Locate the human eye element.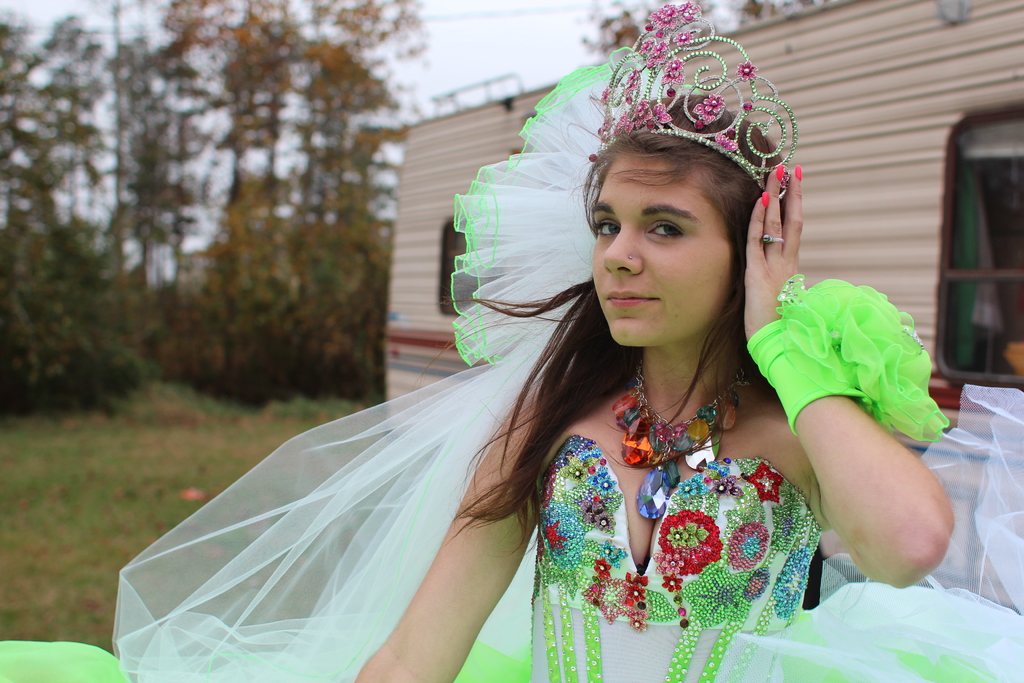
Element bbox: bbox=[644, 219, 685, 244].
